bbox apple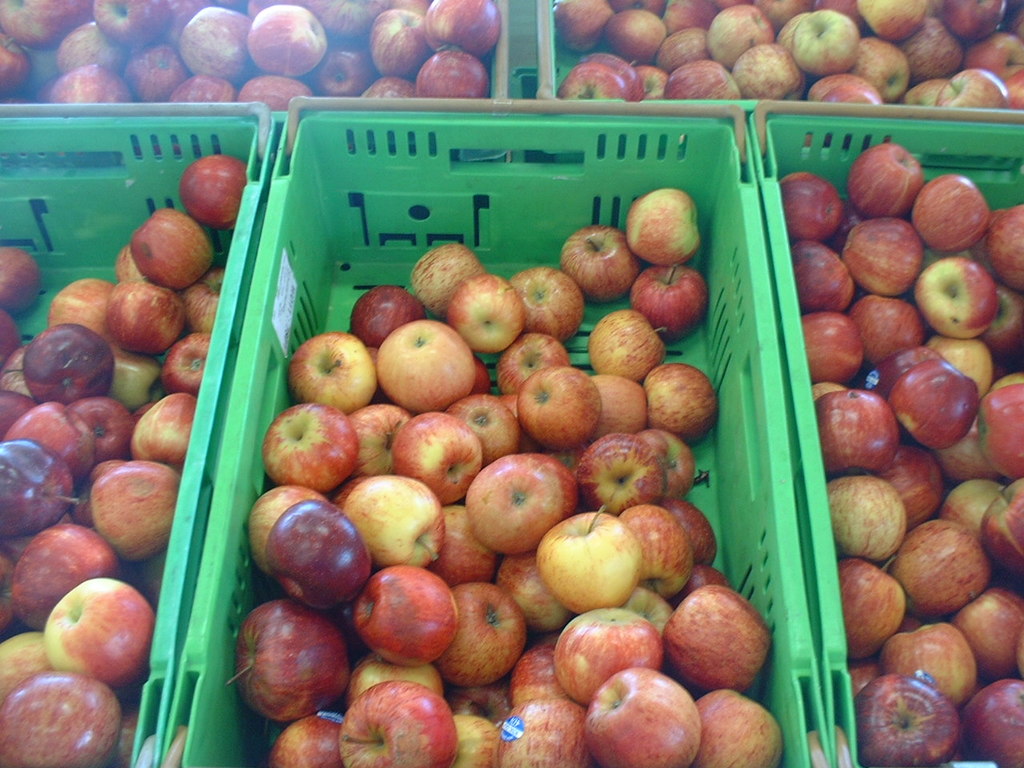
x1=364, y1=309, x2=482, y2=417
